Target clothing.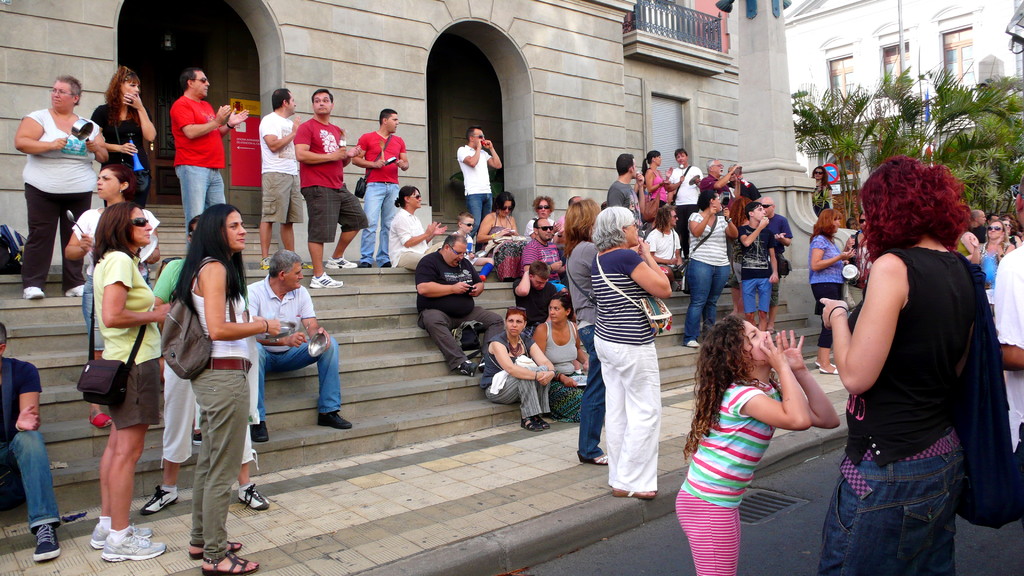
Target region: [172, 97, 228, 257].
